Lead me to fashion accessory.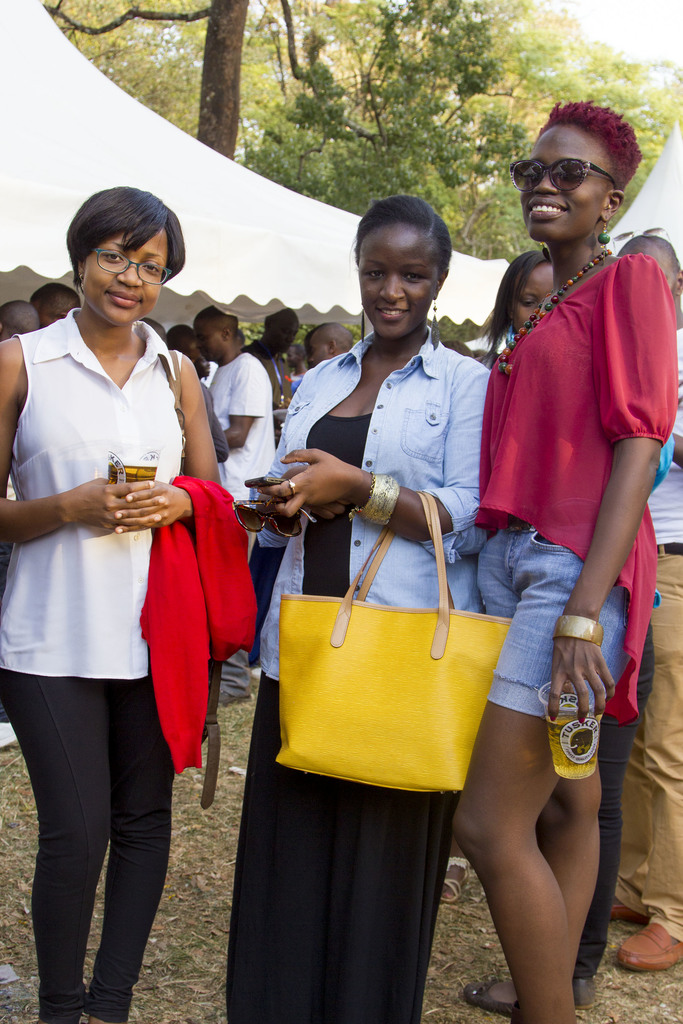
Lead to box=[0, 720, 17, 746].
